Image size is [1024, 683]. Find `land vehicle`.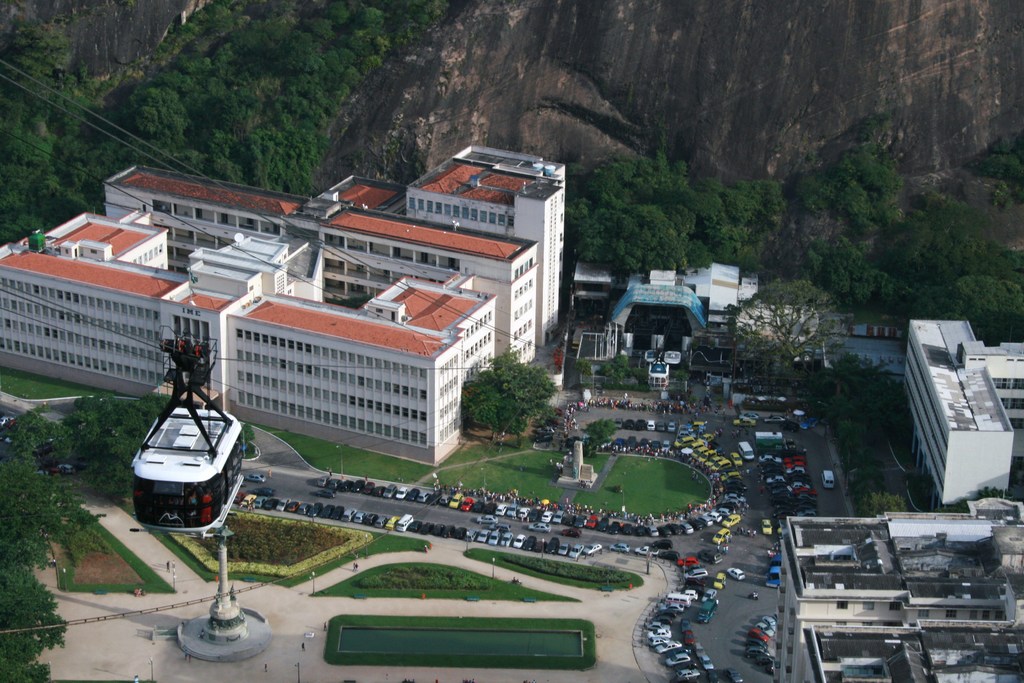
box=[449, 491, 465, 509].
